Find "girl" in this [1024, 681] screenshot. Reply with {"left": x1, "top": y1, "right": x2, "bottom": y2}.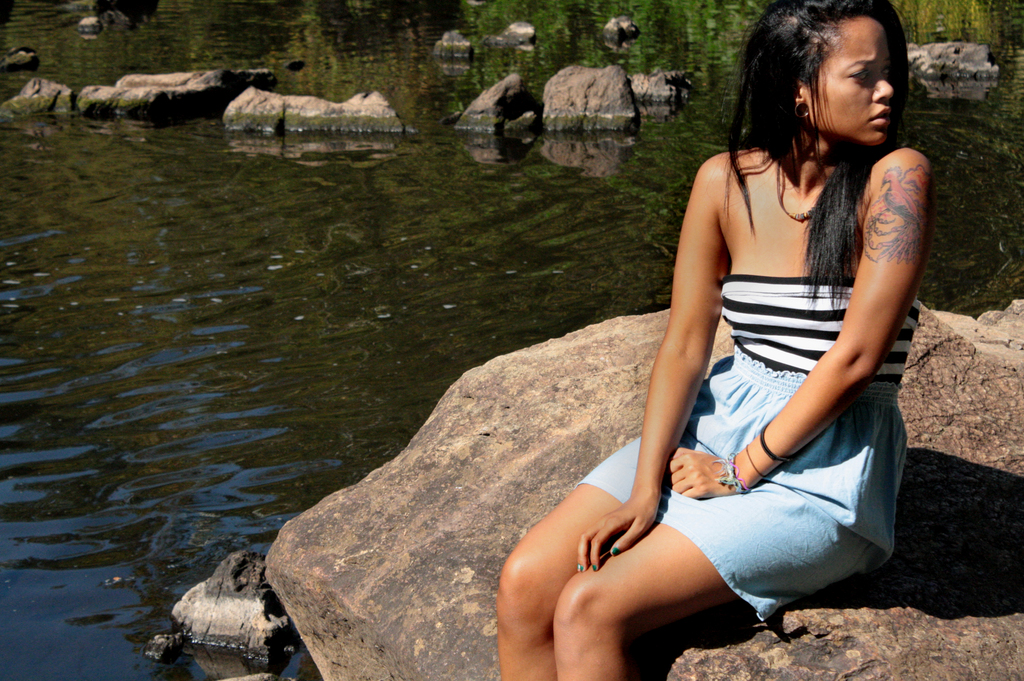
{"left": 492, "top": 1, "right": 932, "bottom": 675}.
